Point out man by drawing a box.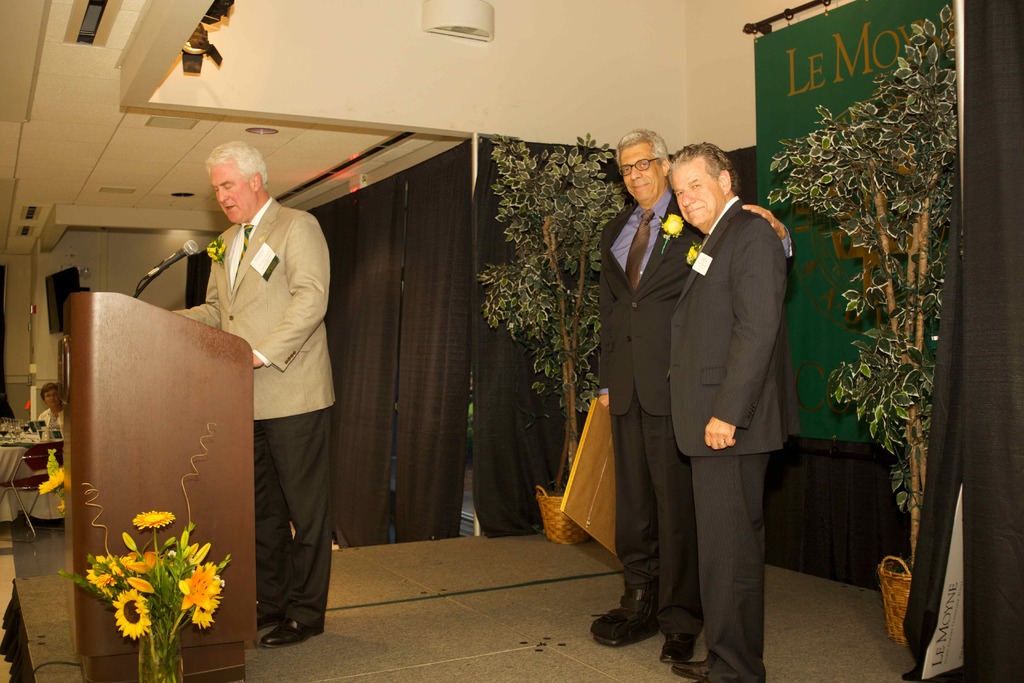
[x1=674, y1=140, x2=805, y2=682].
